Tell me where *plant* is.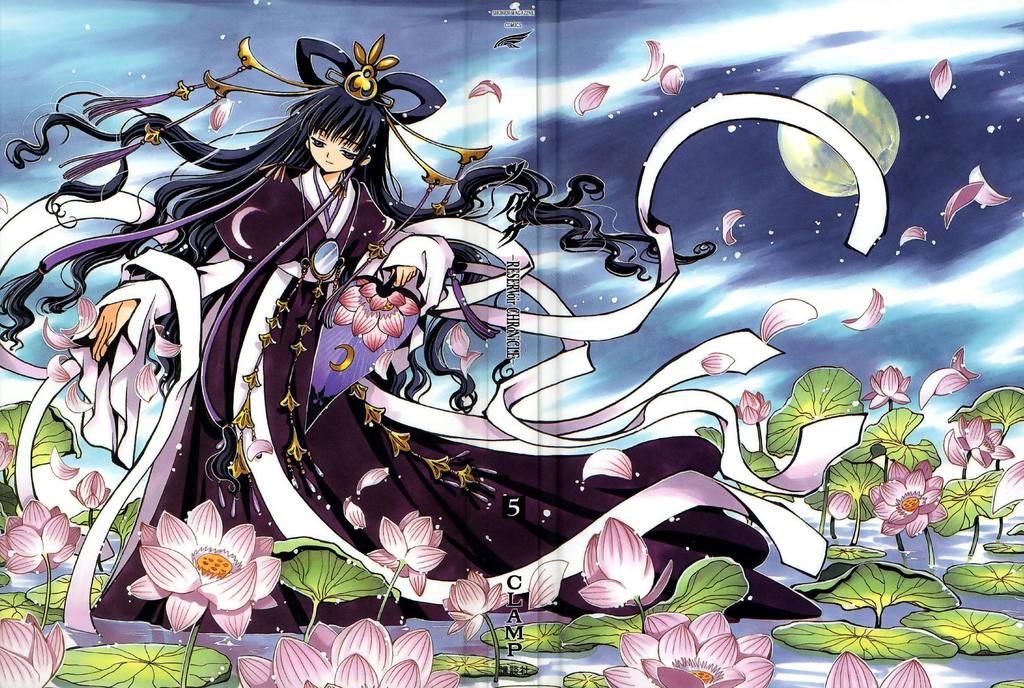
*plant* is at (557, 515, 755, 654).
